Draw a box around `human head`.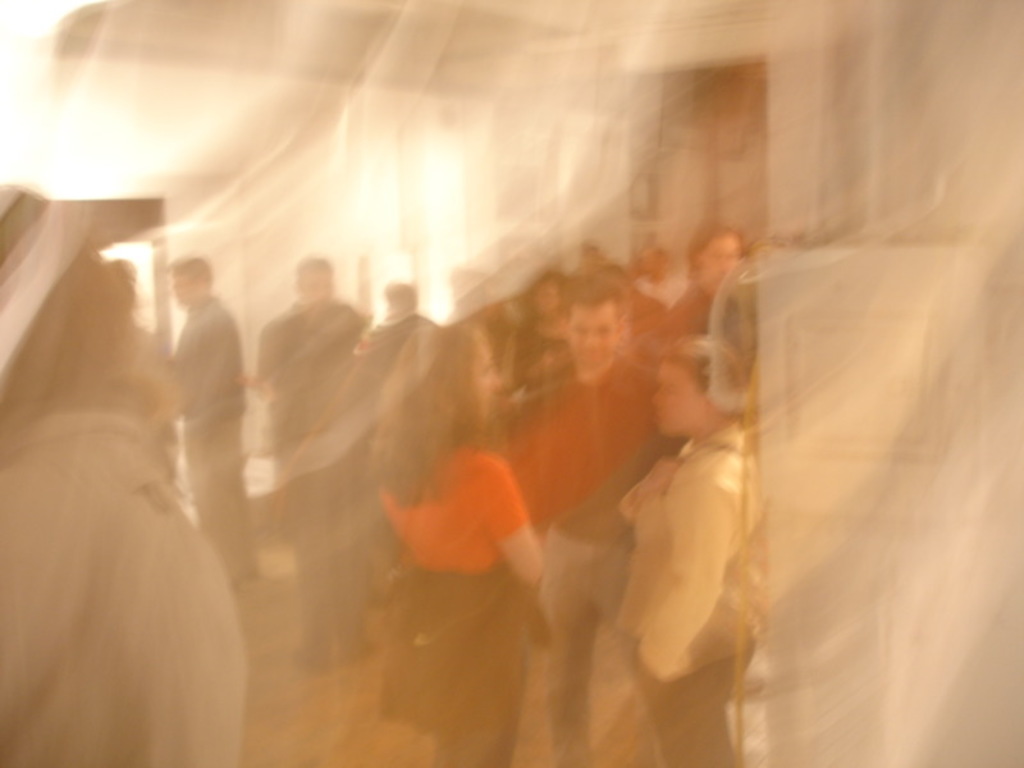
pyautogui.locateOnScreen(0, 230, 188, 429).
